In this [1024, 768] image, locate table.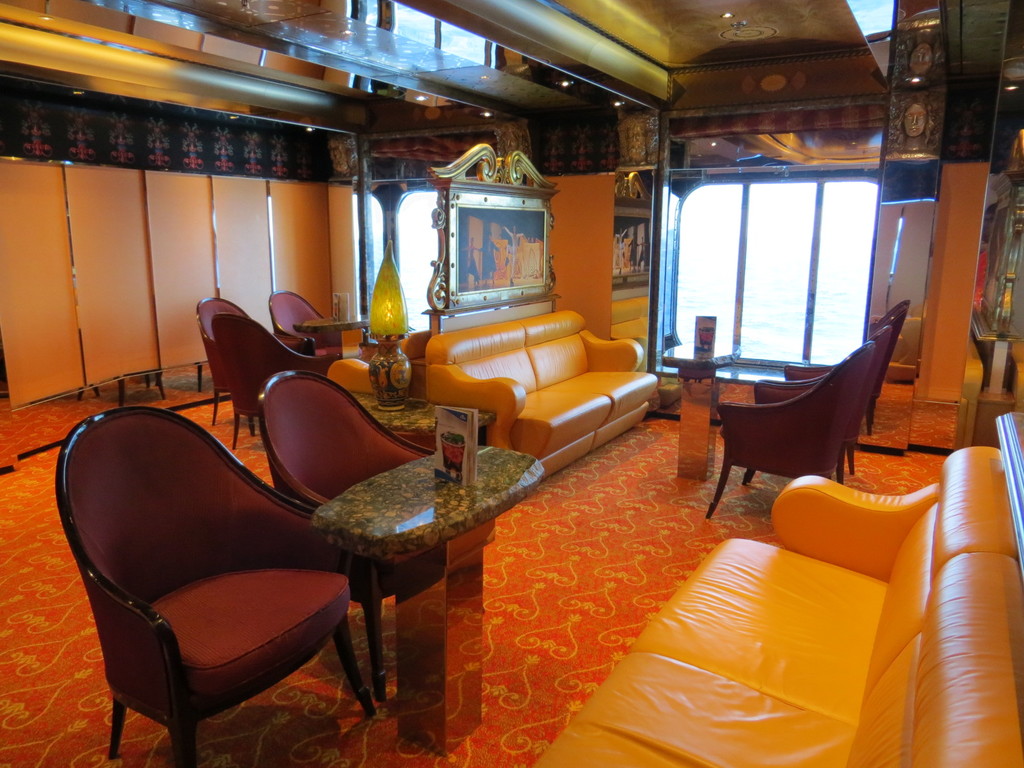
Bounding box: {"x1": 662, "y1": 341, "x2": 747, "y2": 484}.
